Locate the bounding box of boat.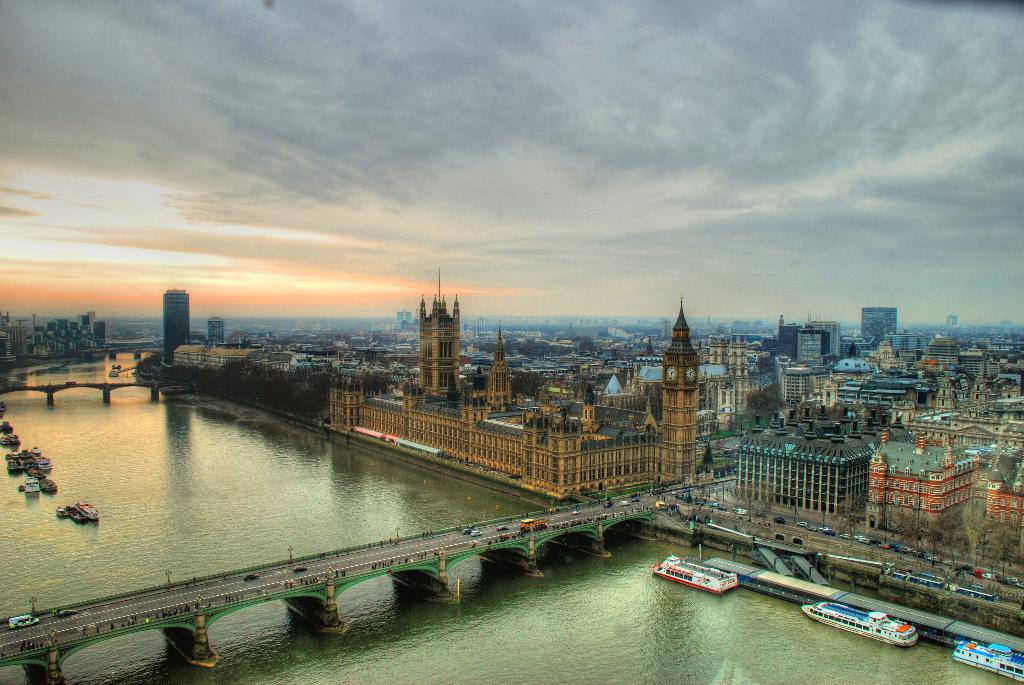
Bounding box: select_region(106, 365, 119, 378).
